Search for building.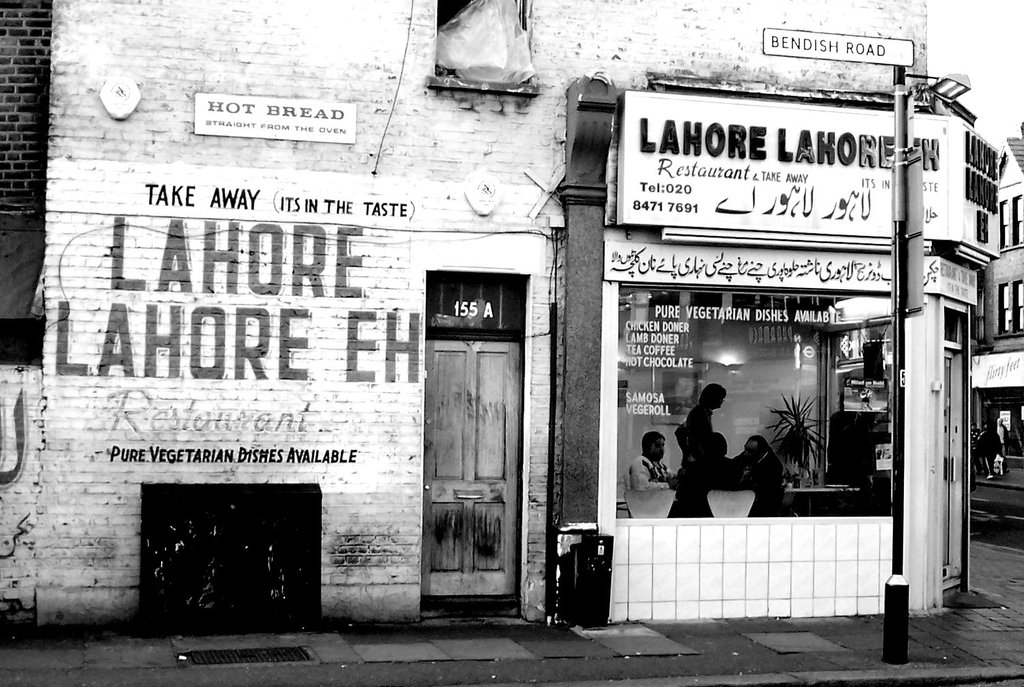
Found at 976:113:1023:482.
